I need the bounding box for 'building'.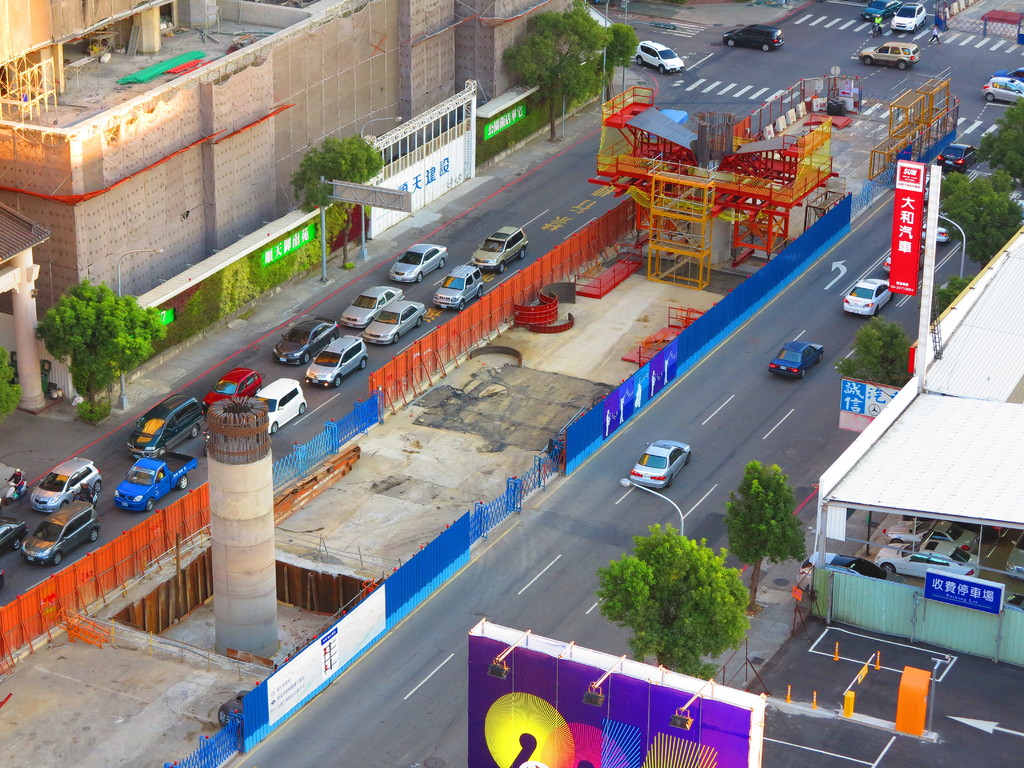
Here it is: locate(1, 0, 473, 326).
